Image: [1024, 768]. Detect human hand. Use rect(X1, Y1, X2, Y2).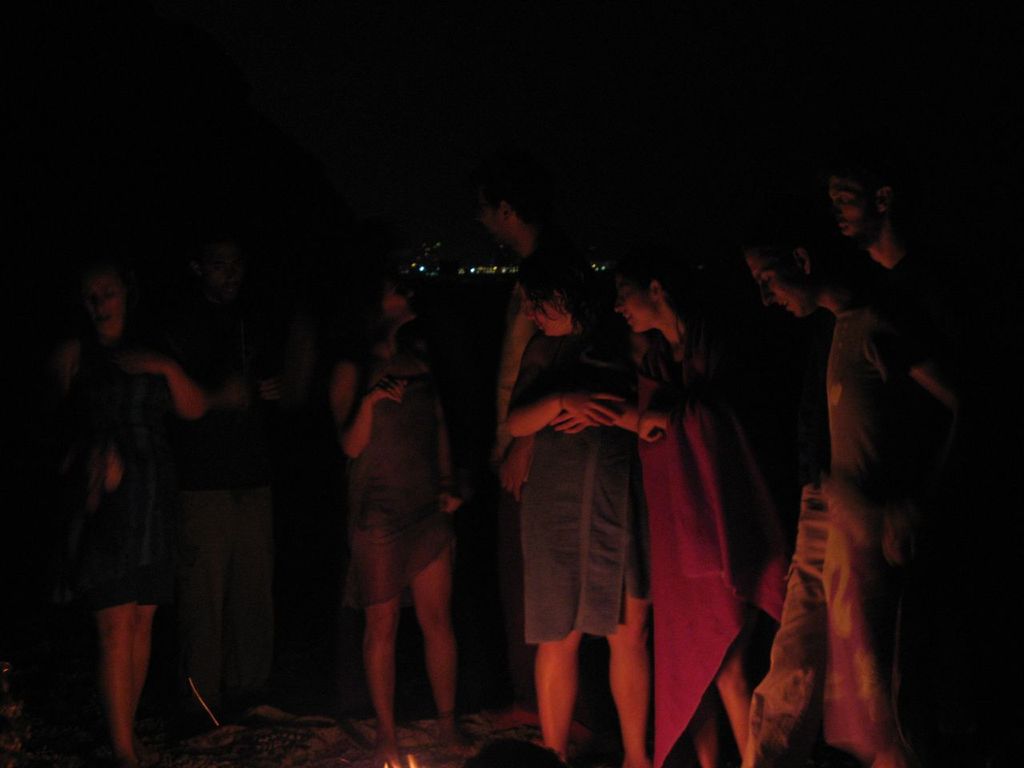
rect(114, 354, 166, 378).
